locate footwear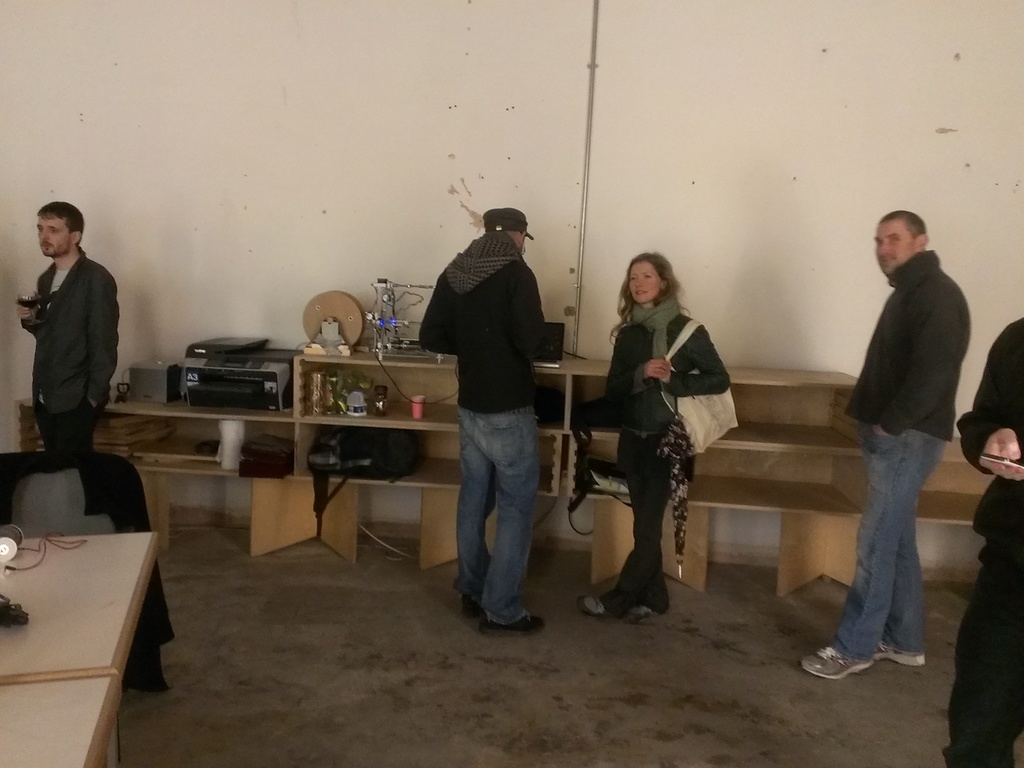
l=578, t=591, r=605, b=614
